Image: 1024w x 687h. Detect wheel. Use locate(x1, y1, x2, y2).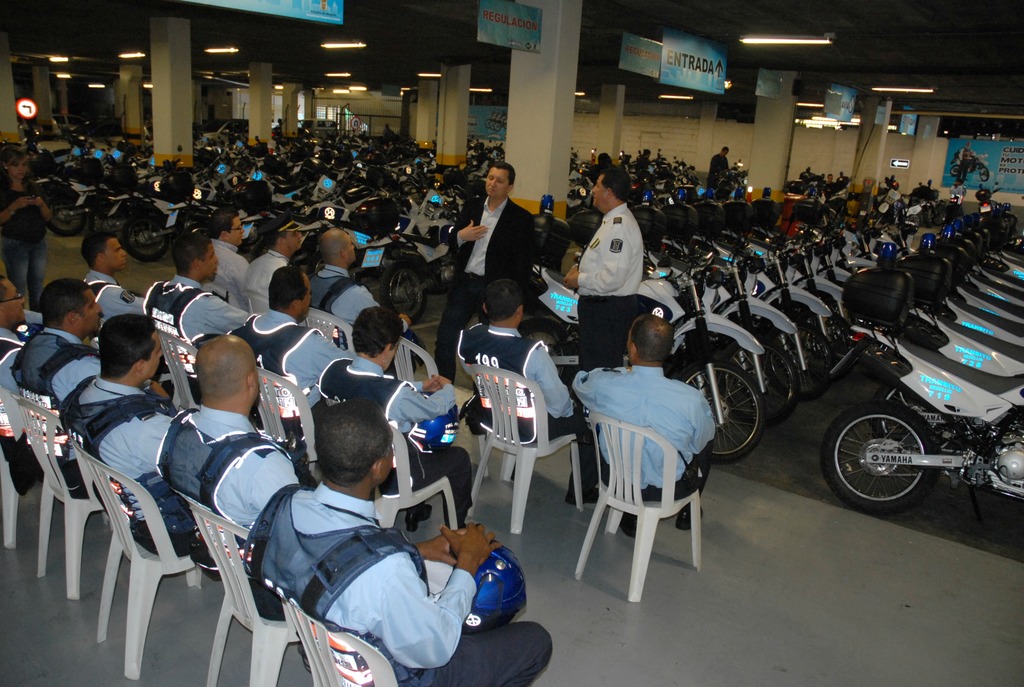
locate(764, 324, 832, 400).
